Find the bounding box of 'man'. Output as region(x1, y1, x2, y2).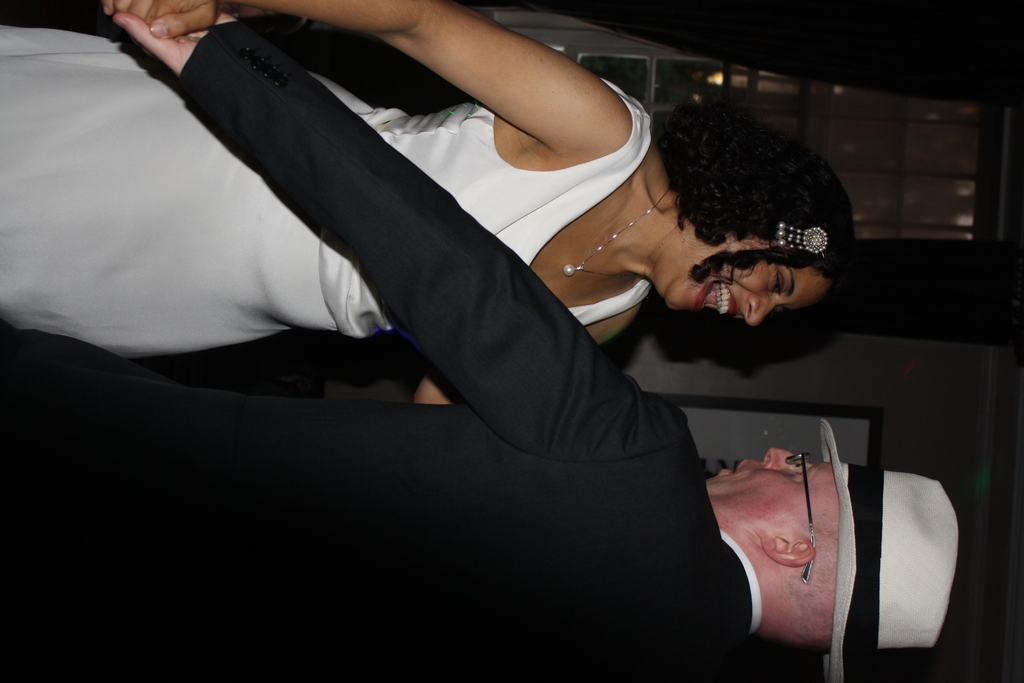
region(42, 40, 939, 626).
